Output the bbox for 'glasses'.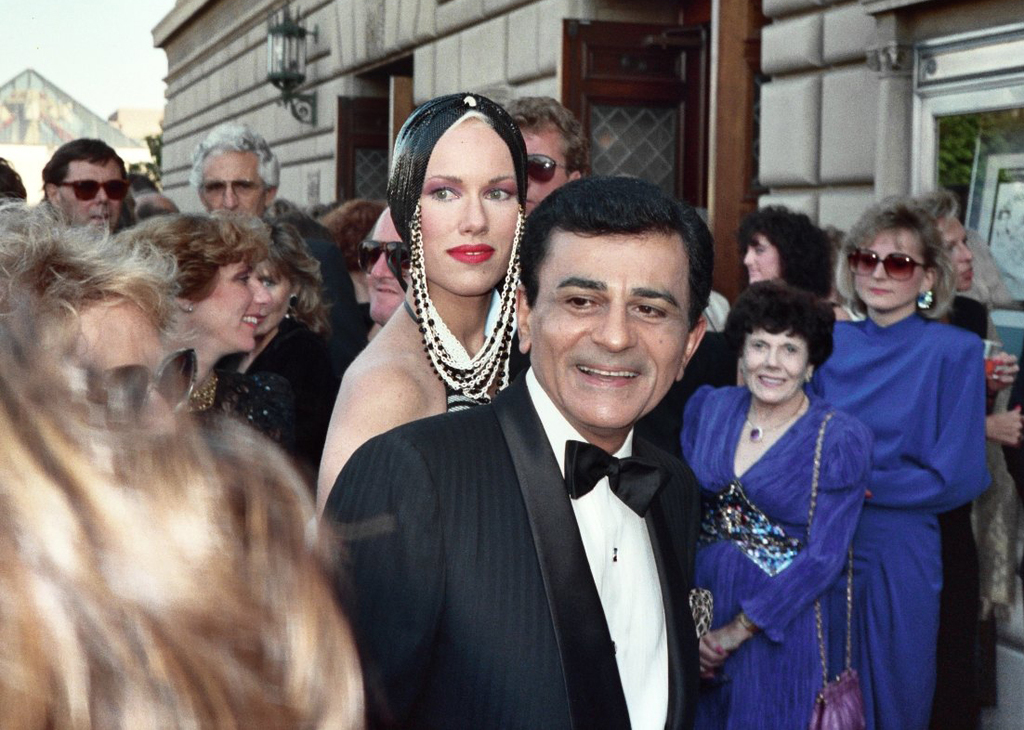
[x1=524, y1=144, x2=586, y2=192].
